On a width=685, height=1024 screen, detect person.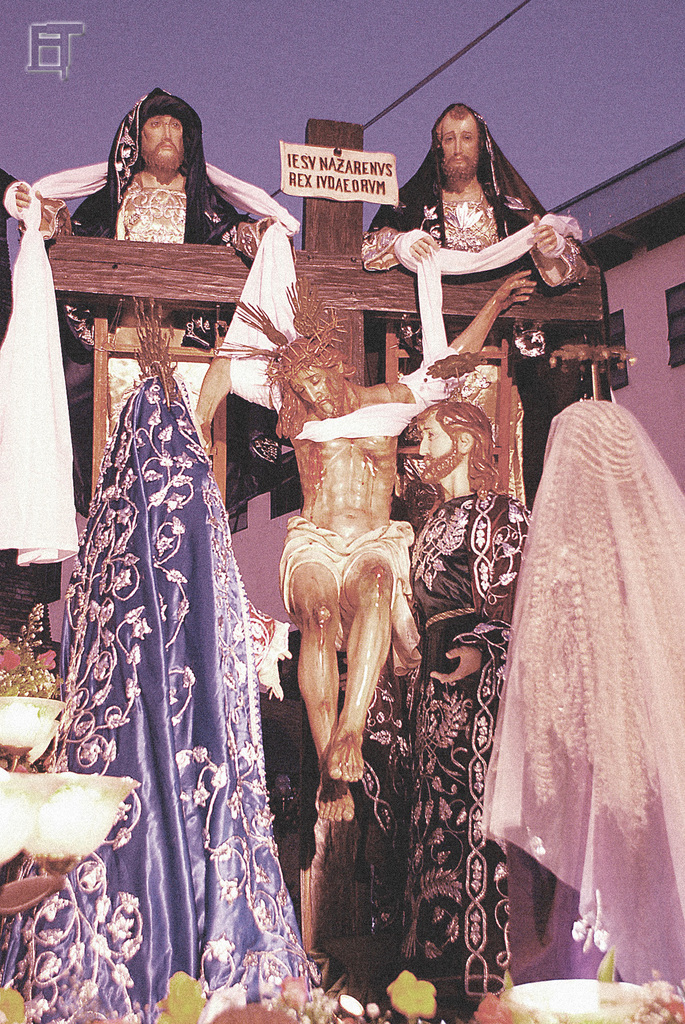
(left=359, top=92, right=592, bottom=372).
